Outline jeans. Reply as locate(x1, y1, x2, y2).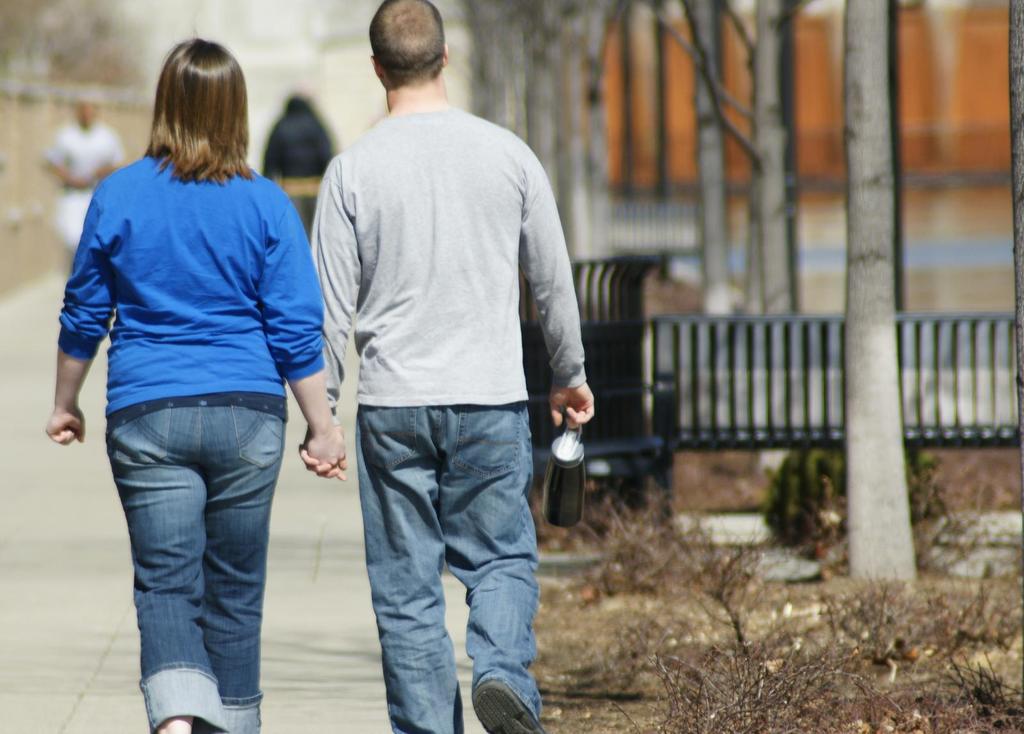
locate(102, 408, 287, 733).
